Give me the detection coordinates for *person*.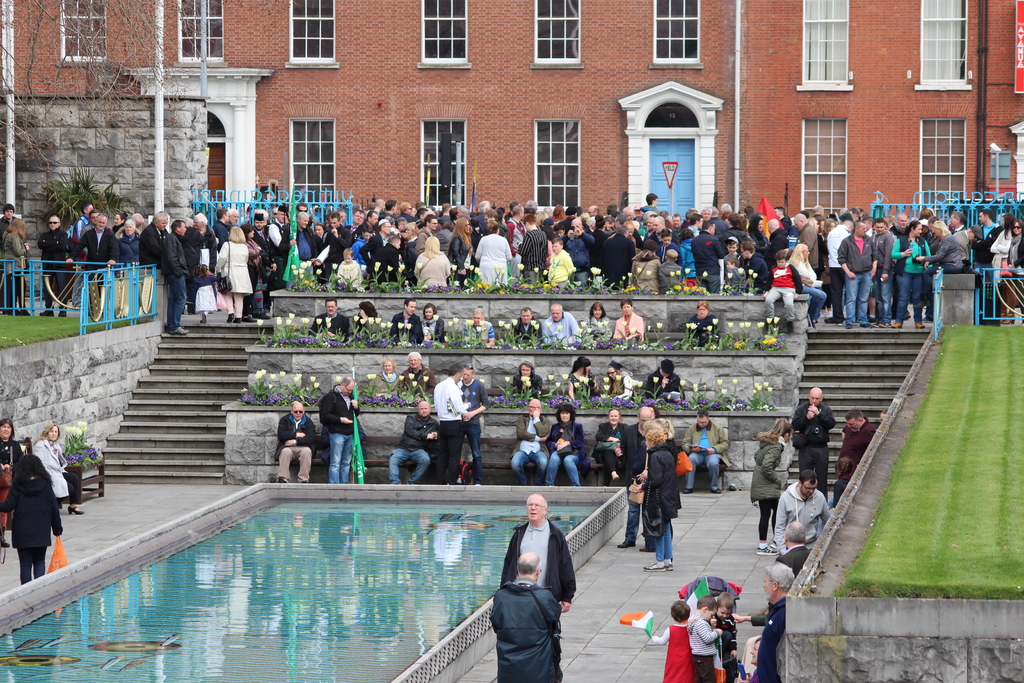
x1=321 y1=366 x2=363 y2=482.
